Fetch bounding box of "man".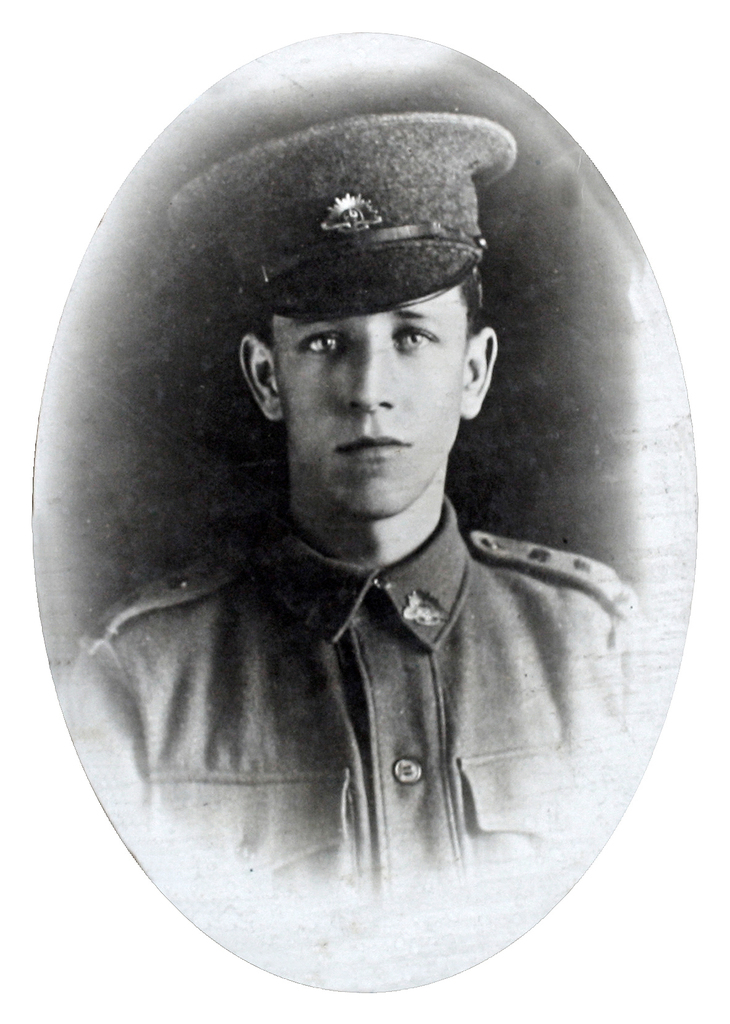
Bbox: (55, 114, 665, 993).
